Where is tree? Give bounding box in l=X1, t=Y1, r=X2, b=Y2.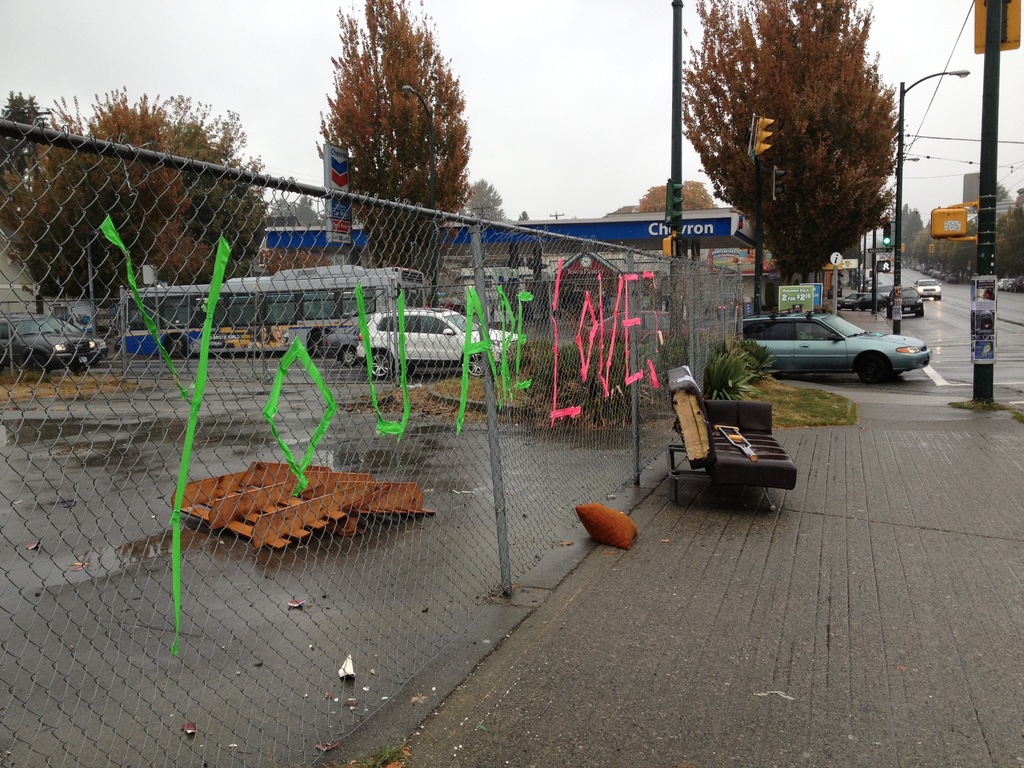
l=465, t=179, r=506, b=225.
